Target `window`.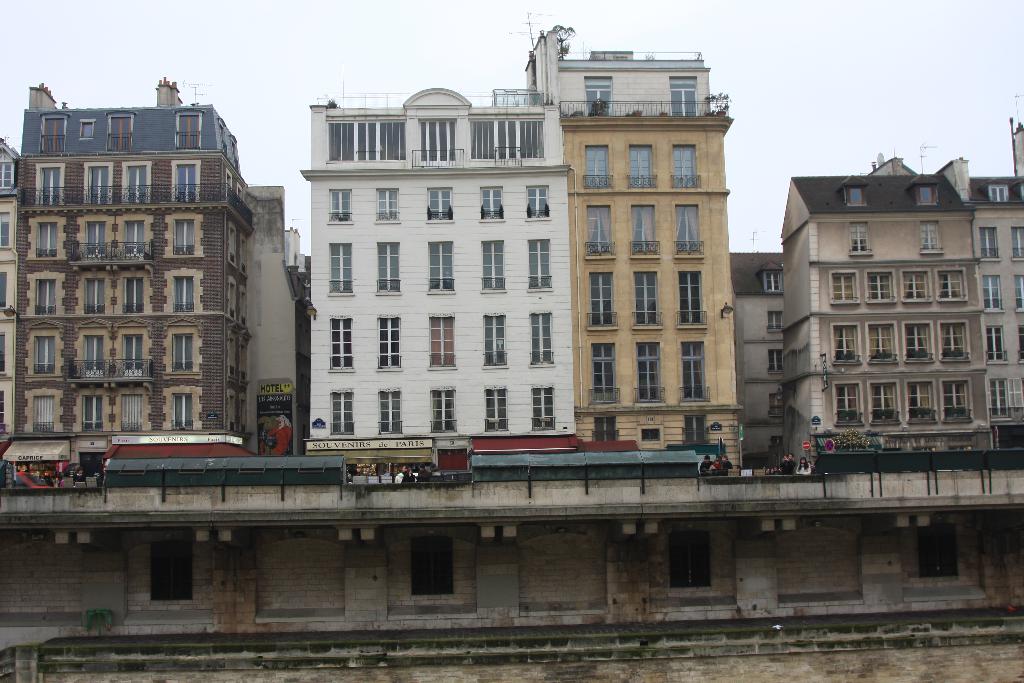
Target region: {"left": 172, "top": 272, "right": 194, "bottom": 311}.
